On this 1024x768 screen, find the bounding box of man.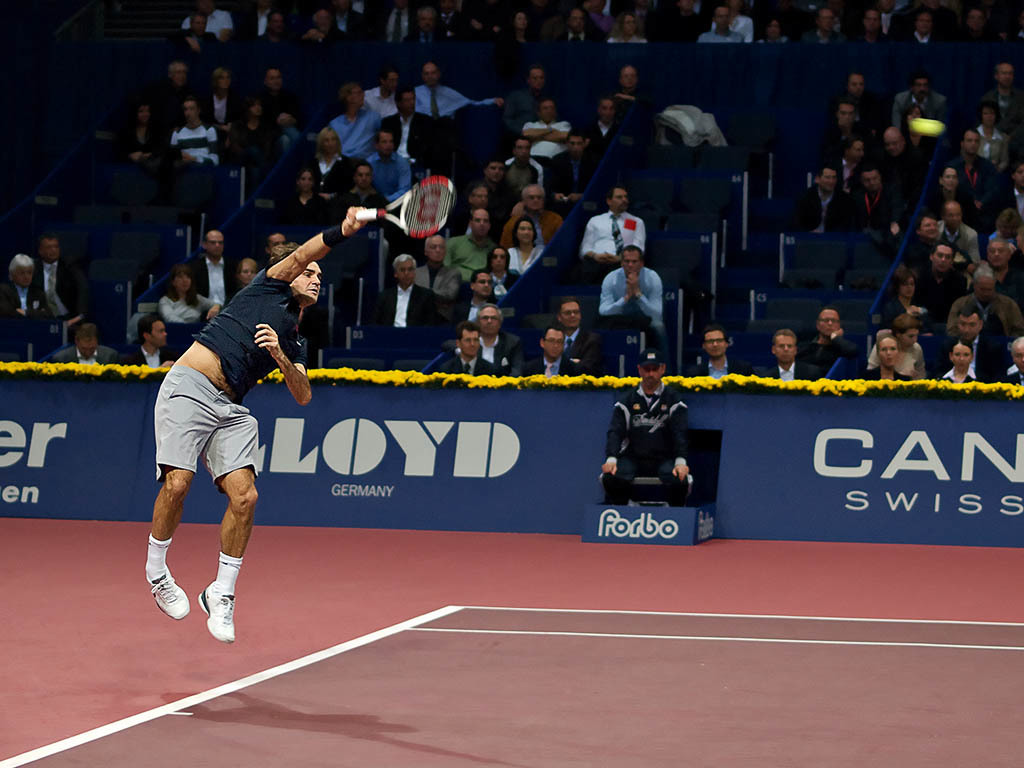
Bounding box: detection(876, 1, 899, 28).
